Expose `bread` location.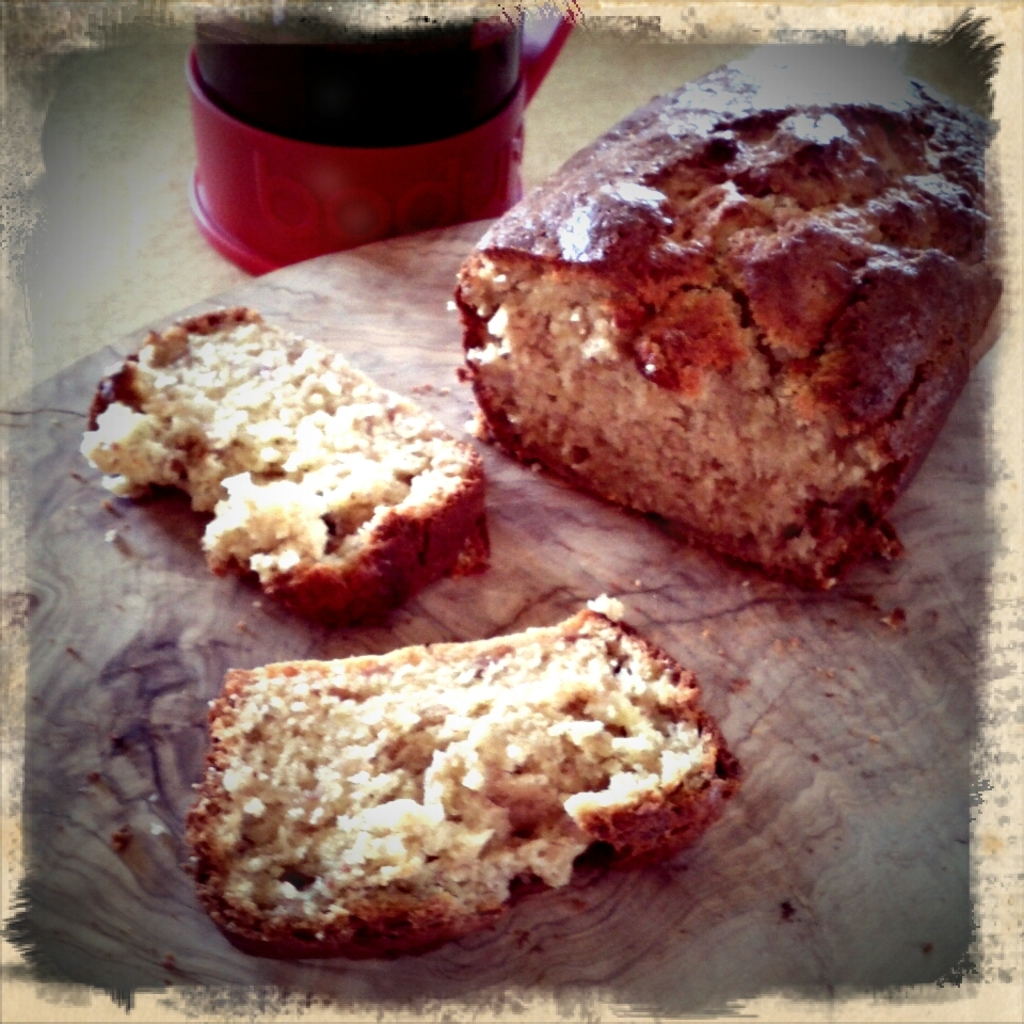
Exposed at 185:595:746:951.
